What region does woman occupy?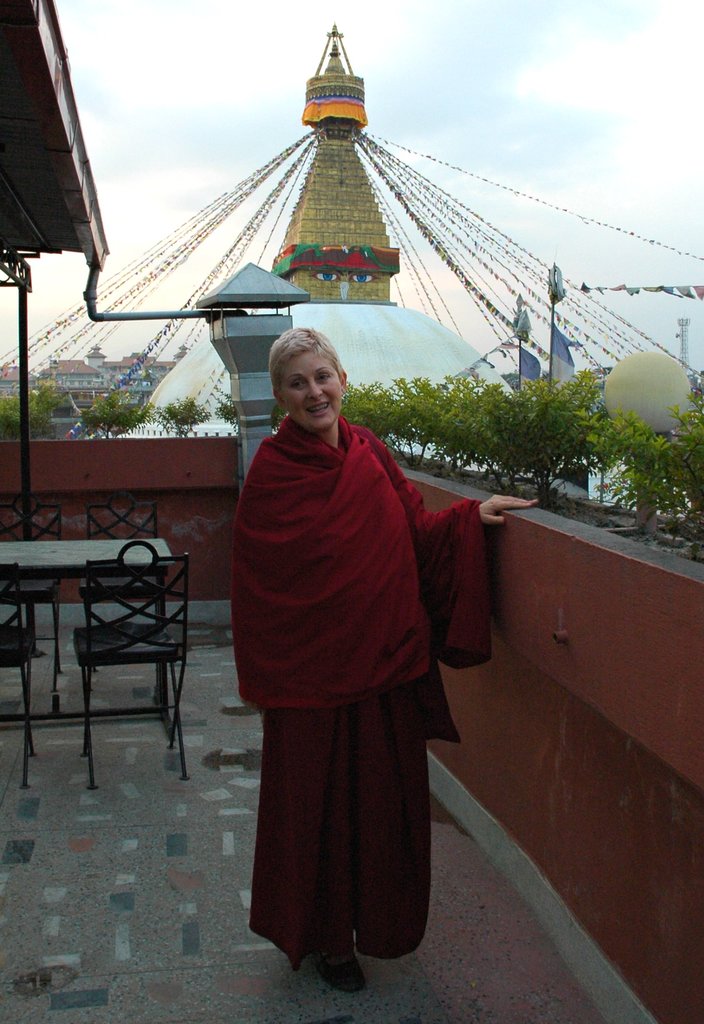
bbox=(240, 292, 479, 1010).
